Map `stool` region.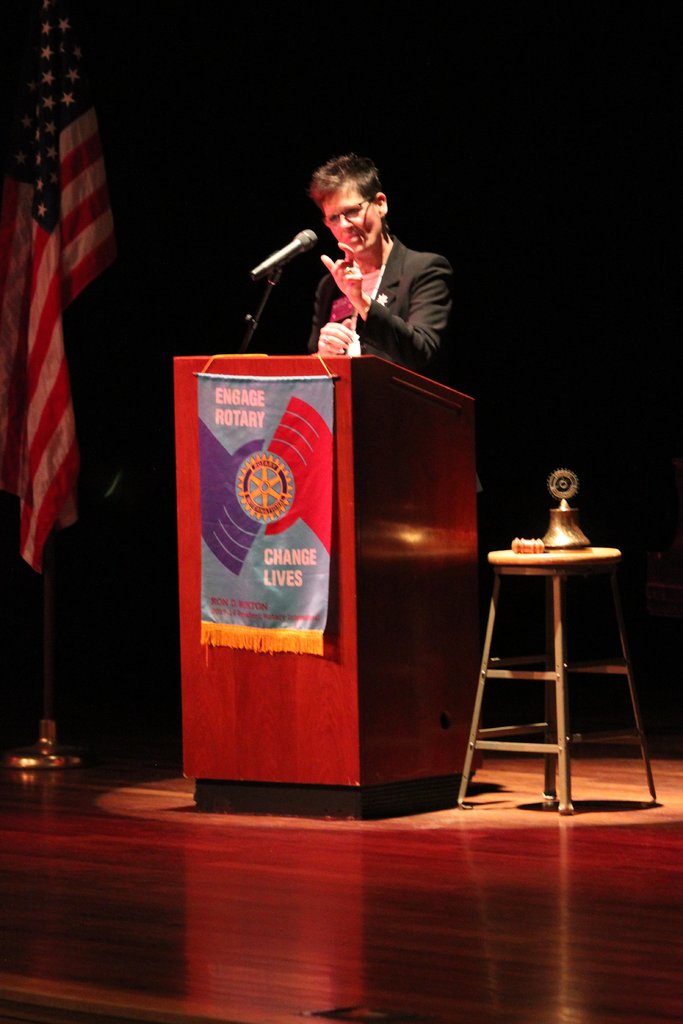
Mapped to {"x1": 458, "y1": 543, "x2": 658, "y2": 816}.
